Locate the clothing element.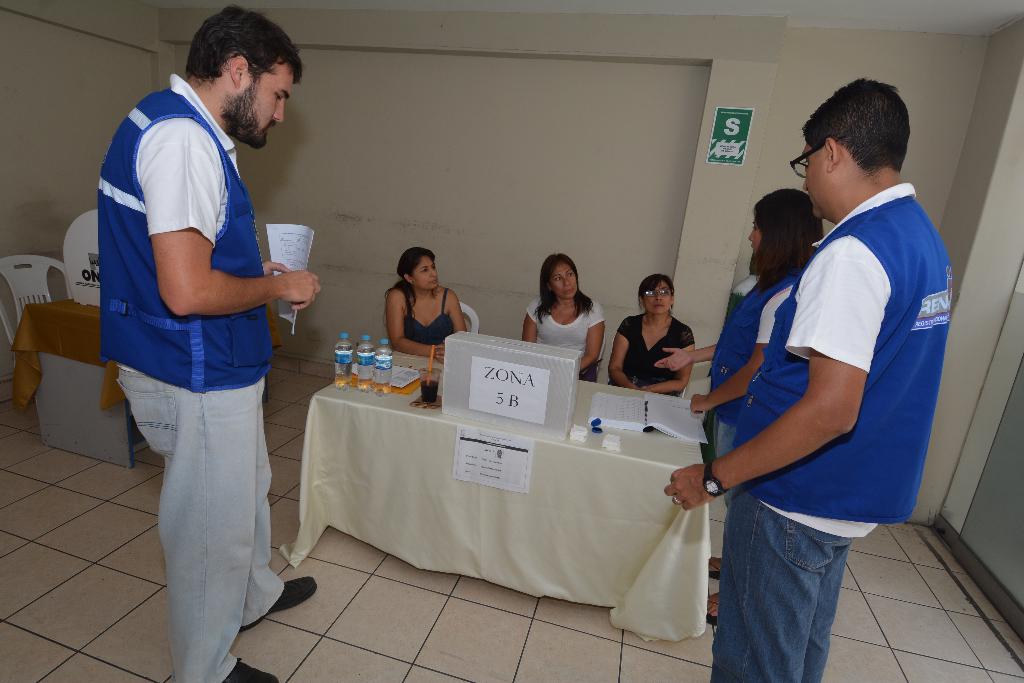
Element bbox: <bbox>394, 286, 458, 346</bbox>.
